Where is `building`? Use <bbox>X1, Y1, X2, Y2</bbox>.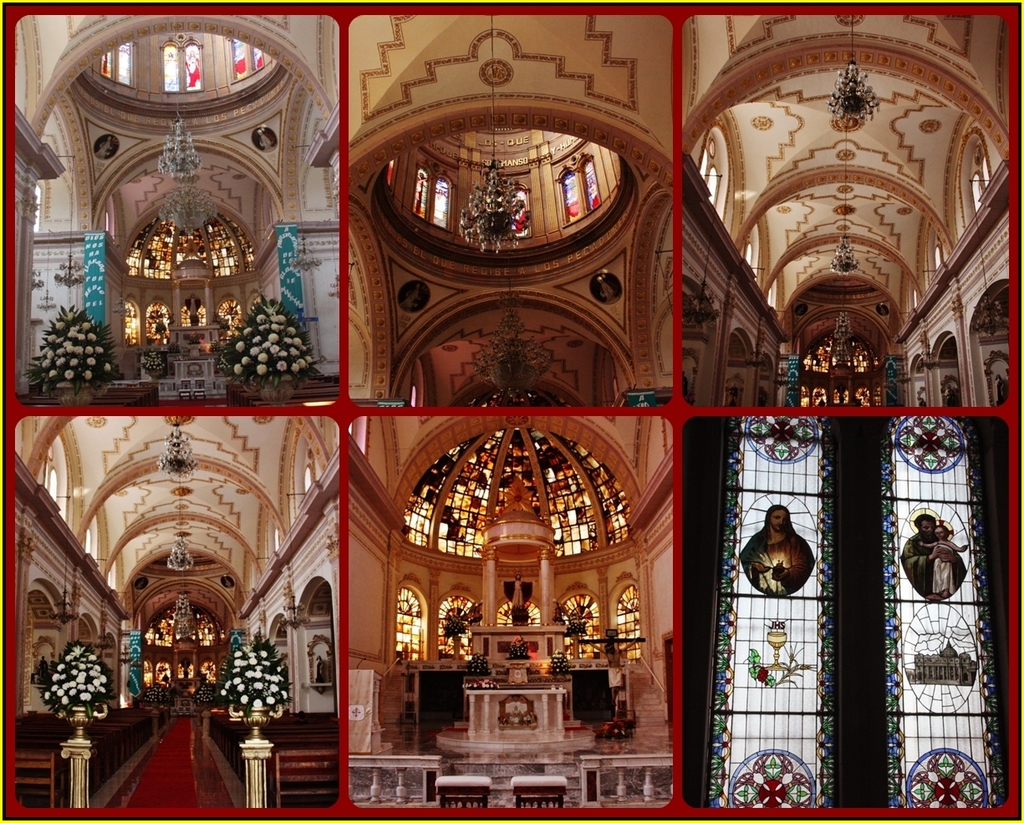
<bbox>348, 417, 674, 804</bbox>.
